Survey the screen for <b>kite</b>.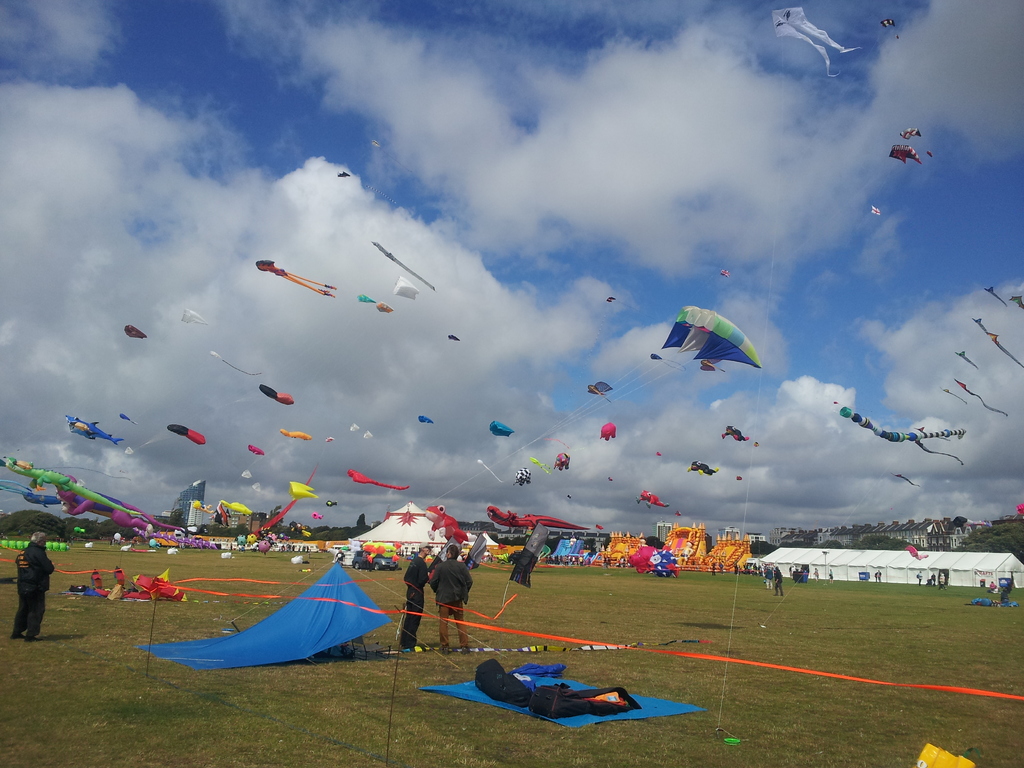
Survey found: rect(1007, 291, 1023, 311).
